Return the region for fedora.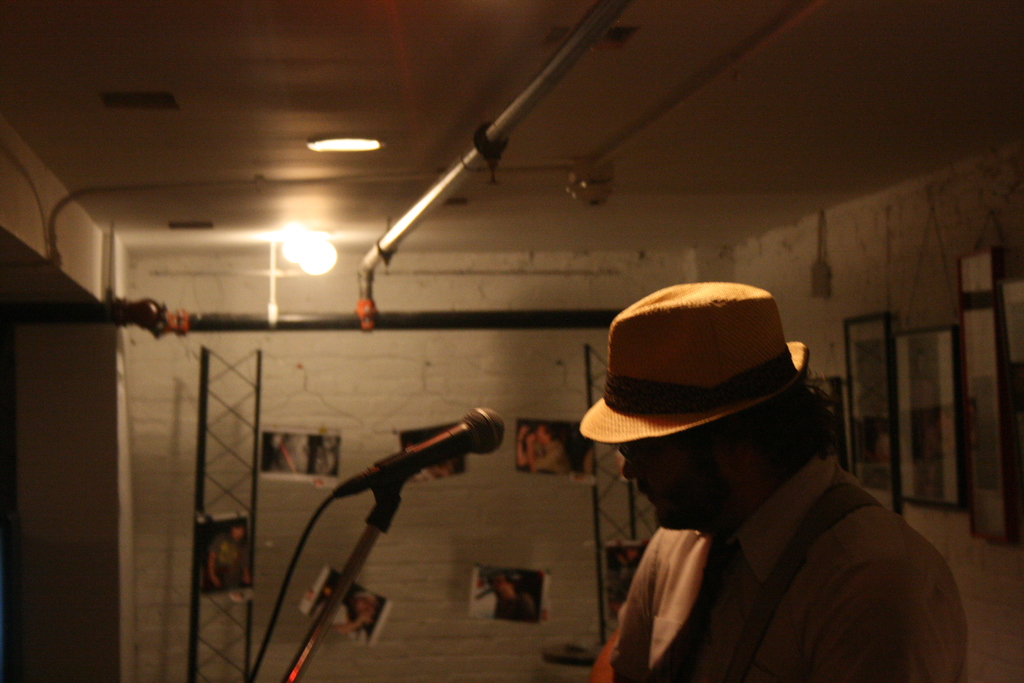
detection(579, 280, 813, 443).
